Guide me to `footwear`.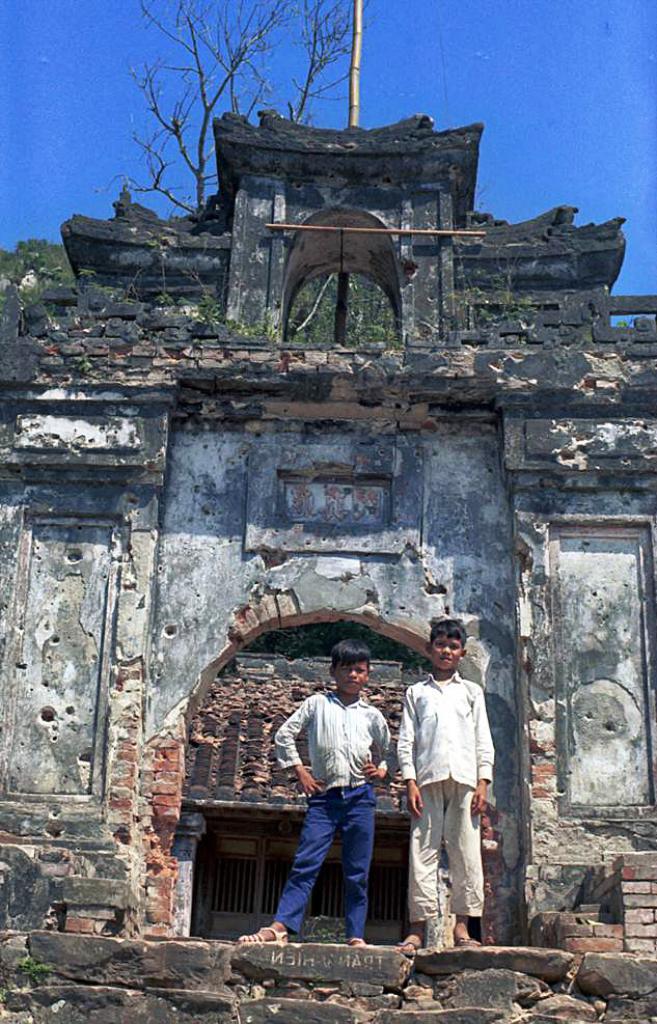
Guidance: 460,938,483,947.
